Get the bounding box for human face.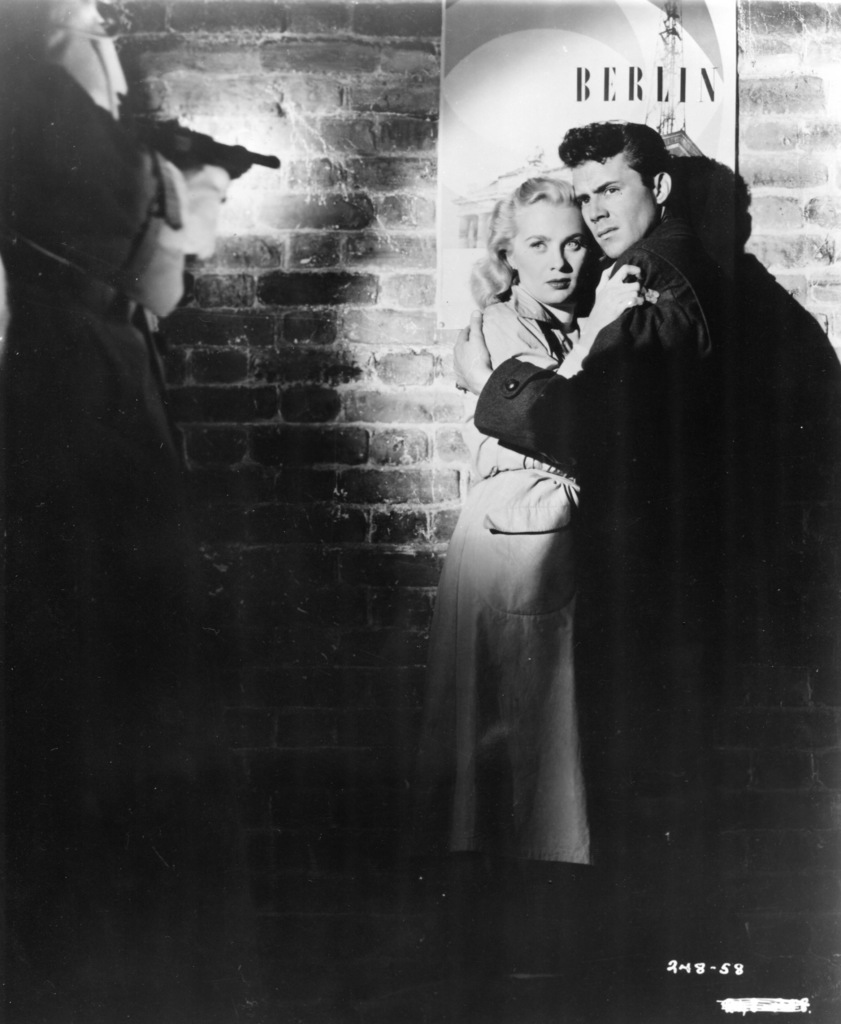
[515,195,577,300].
